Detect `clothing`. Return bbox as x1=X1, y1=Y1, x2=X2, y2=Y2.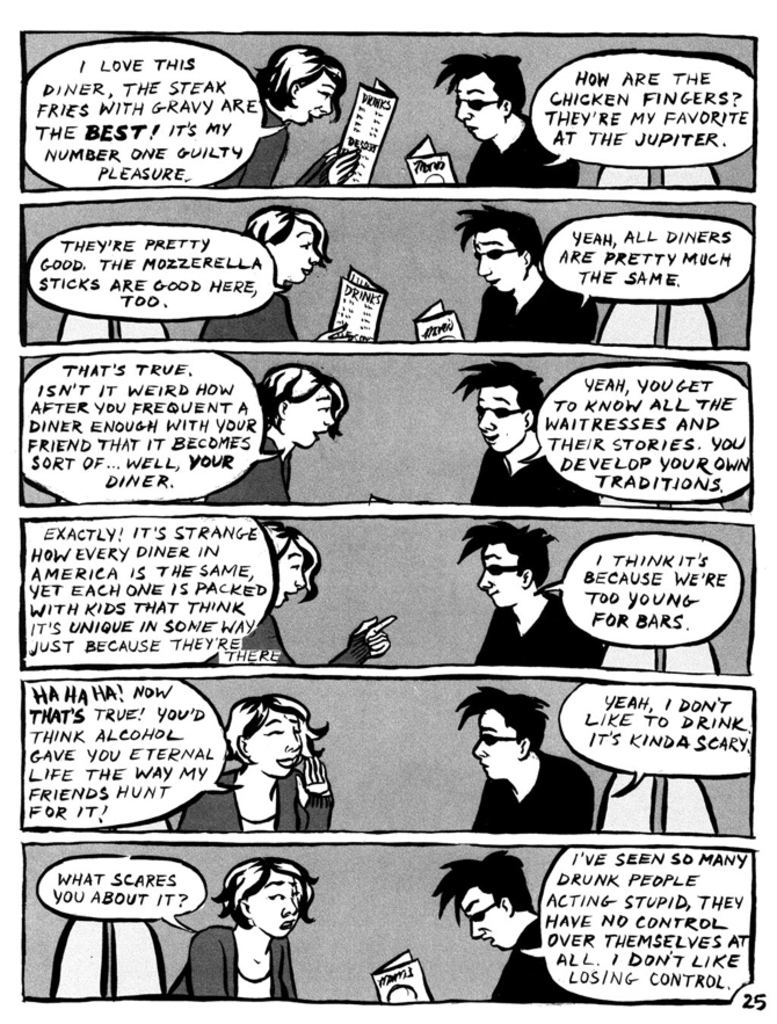
x1=213, y1=103, x2=327, y2=193.
